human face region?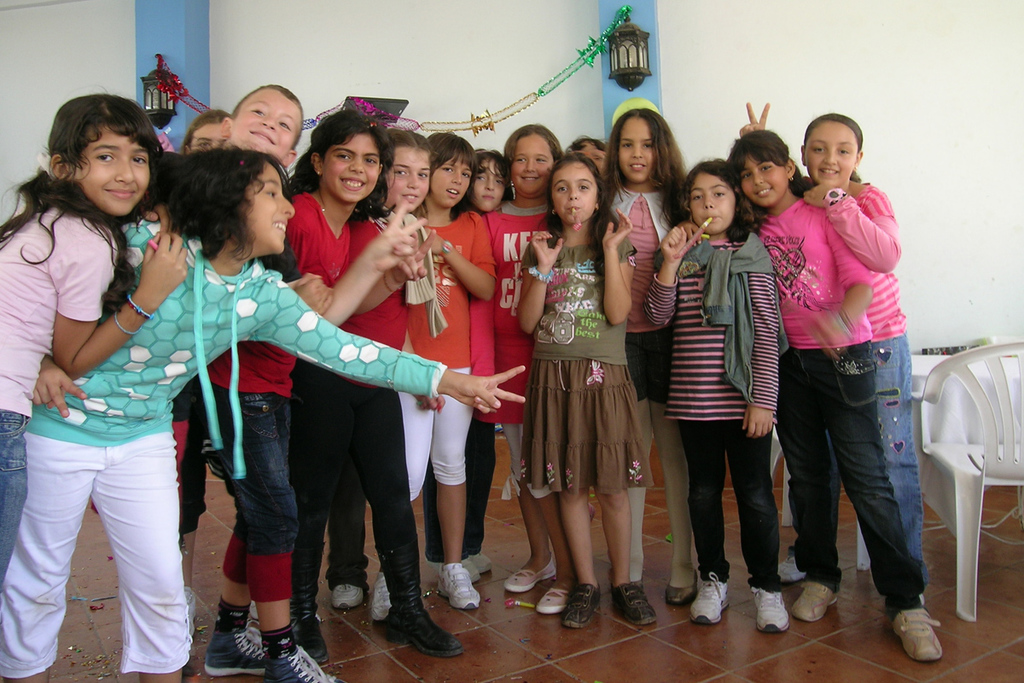
rect(616, 117, 655, 184)
